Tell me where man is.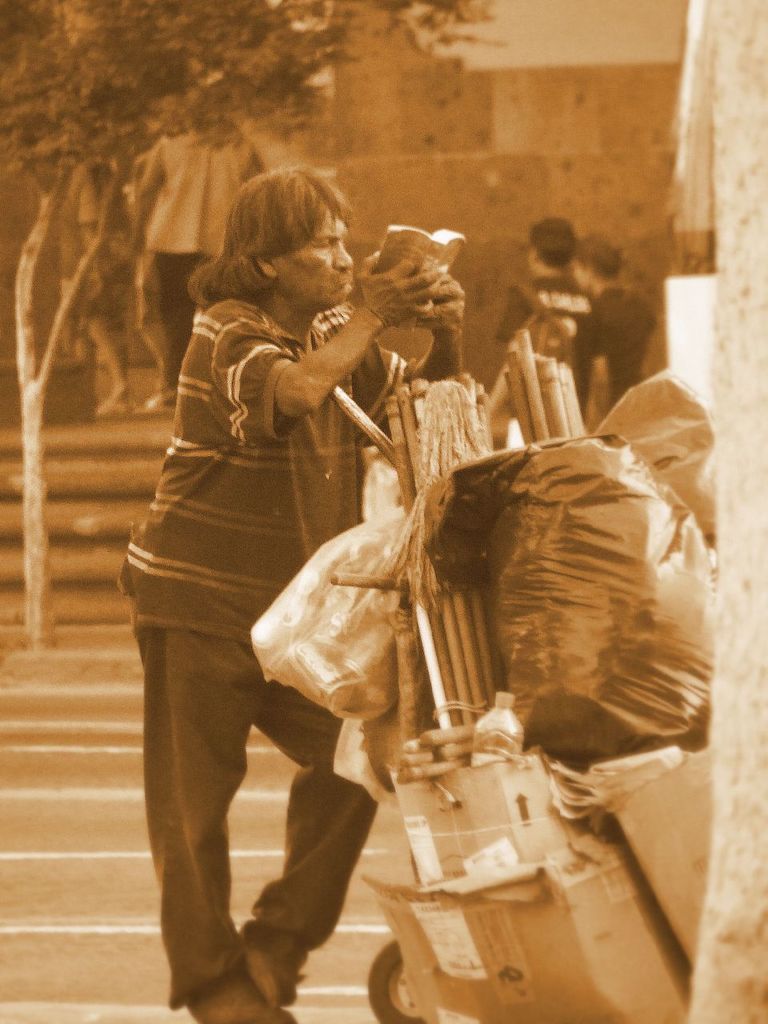
man is at x1=564 y1=234 x2=665 y2=410.
